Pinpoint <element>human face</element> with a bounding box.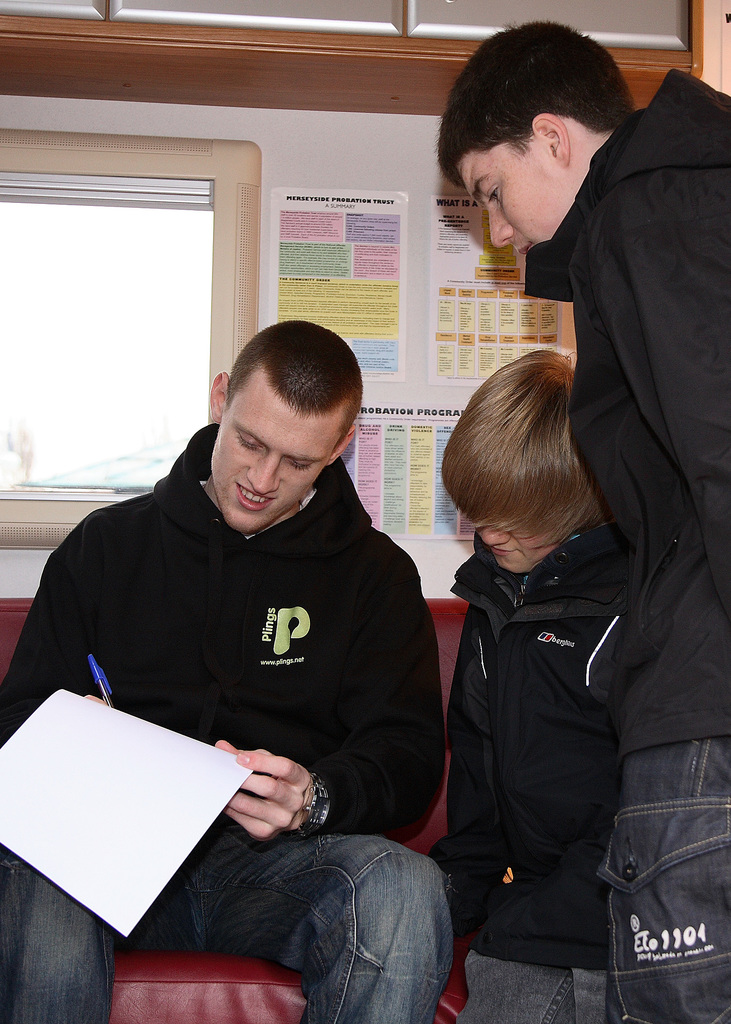
{"left": 469, "top": 526, "right": 559, "bottom": 575}.
